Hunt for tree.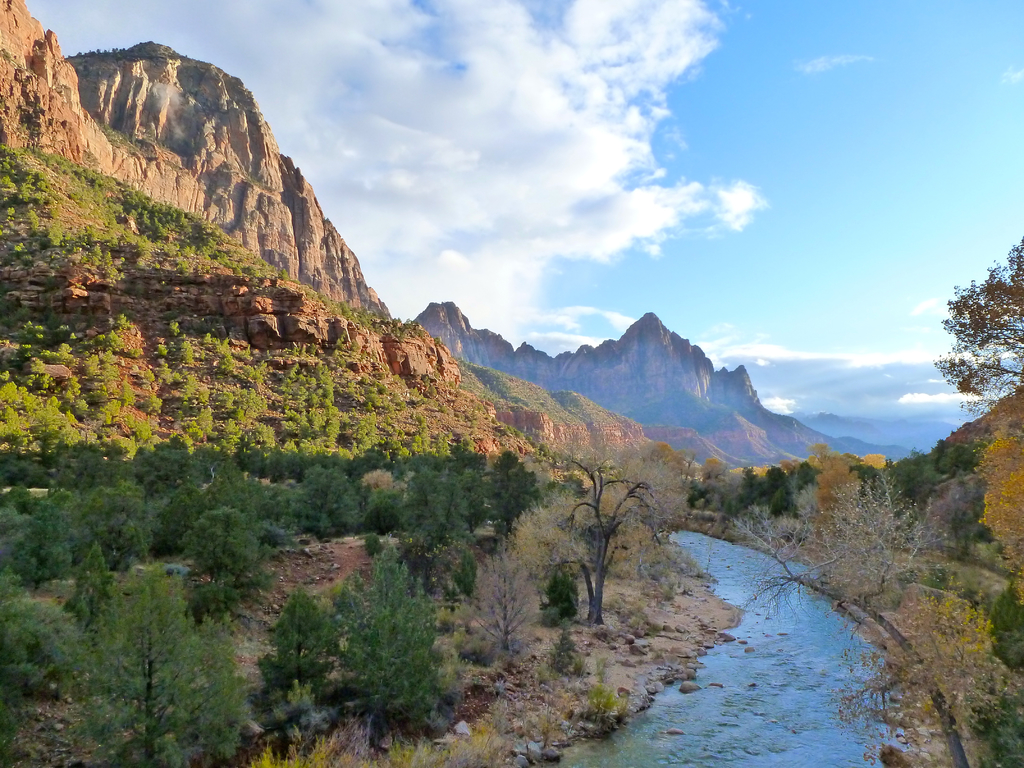
Hunted down at 468,534,550,658.
